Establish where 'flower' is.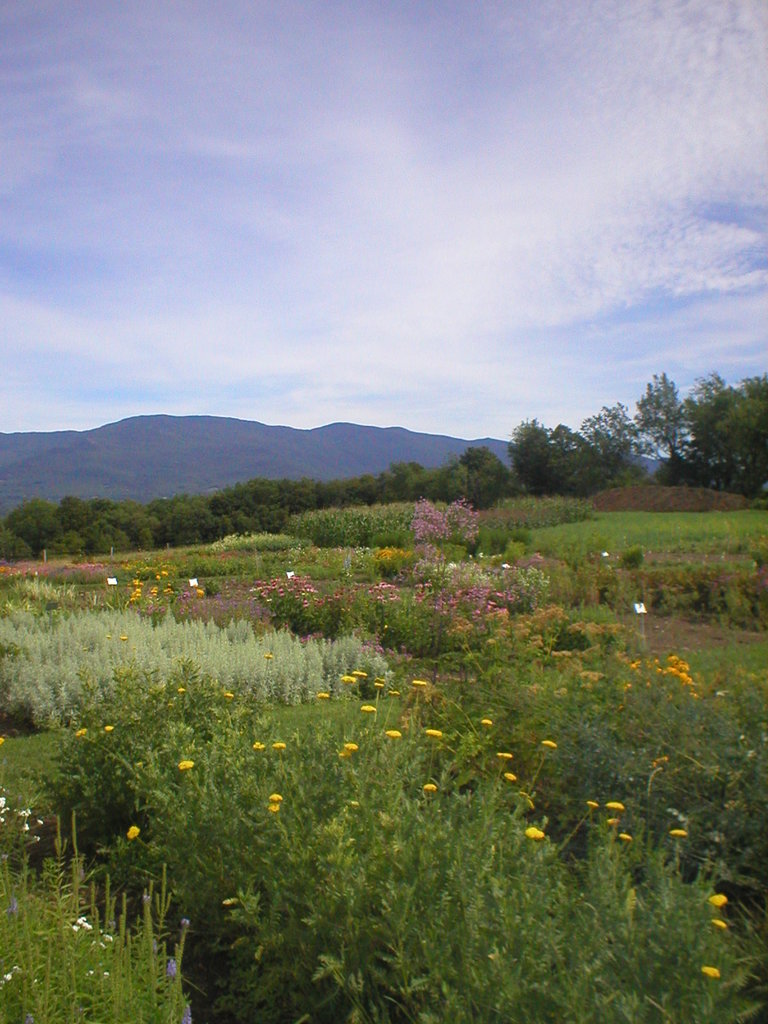
Established at locate(505, 771, 515, 783).
